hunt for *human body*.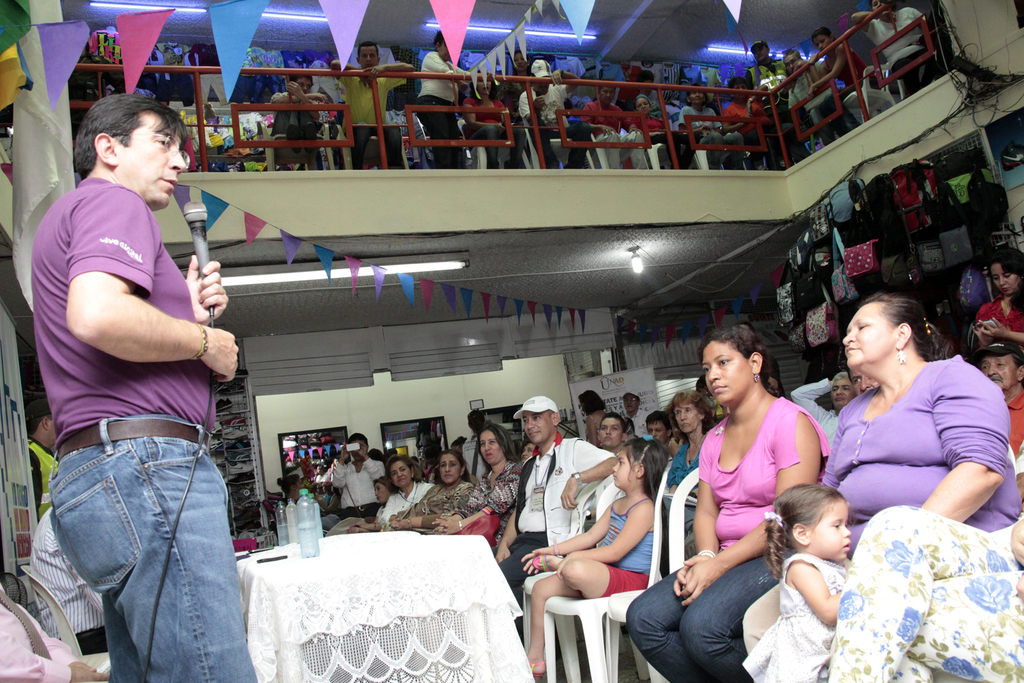
Hunted down at <bbox>818, 37, 877, 122</bbox>.
